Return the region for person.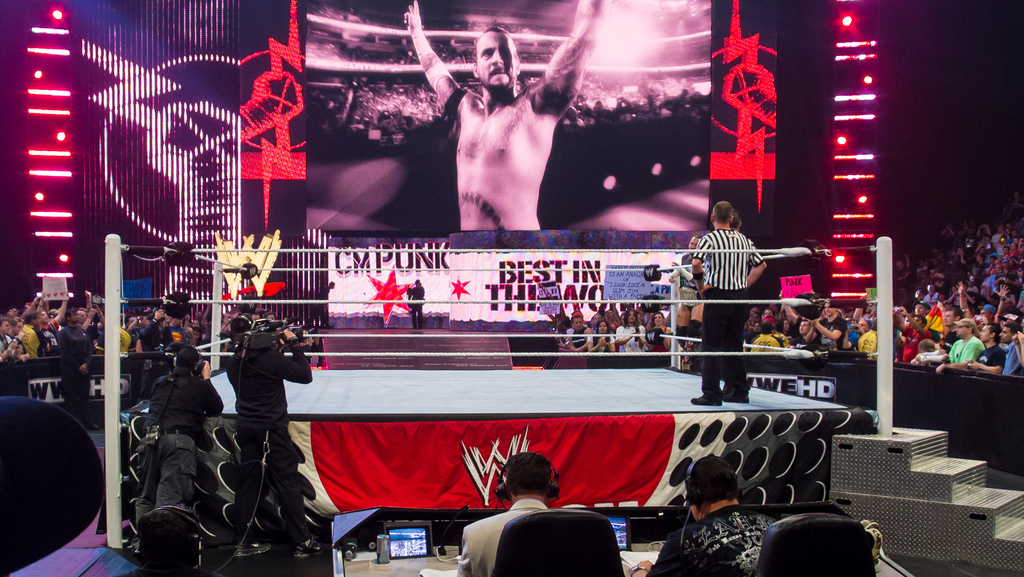
Rect(986, 313, 1018, 377).
